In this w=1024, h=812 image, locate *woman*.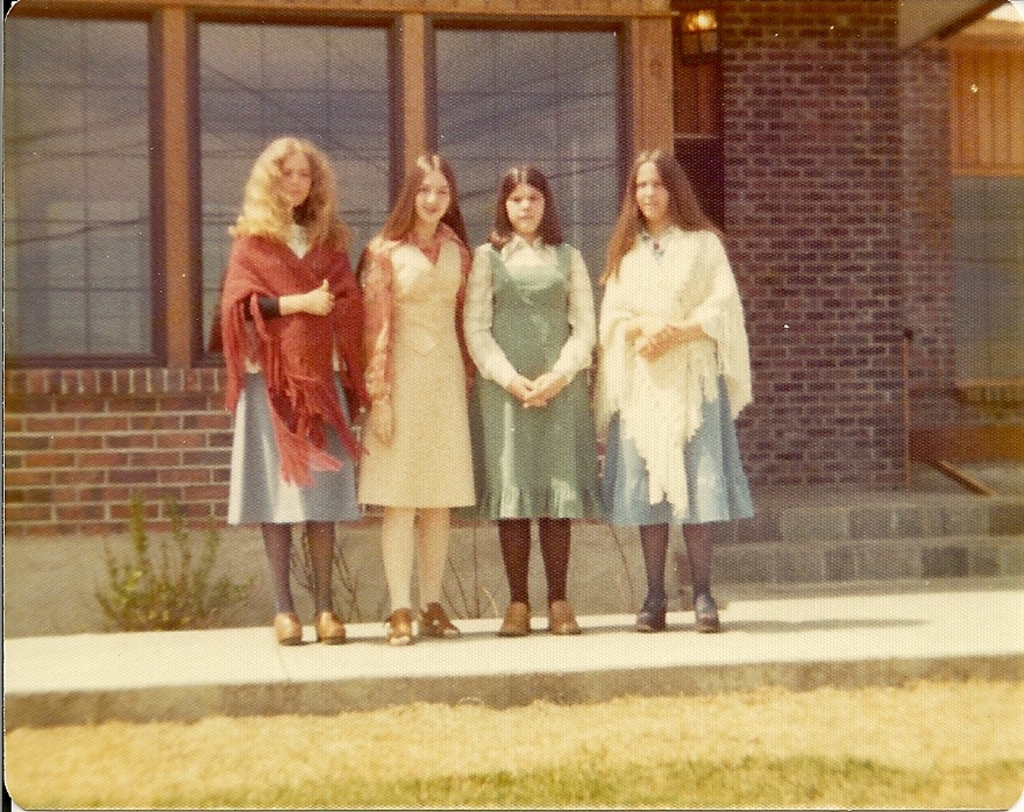
Bounding box: {"left": 353, "top": 151, "right": 481, "bottom": 648}.
